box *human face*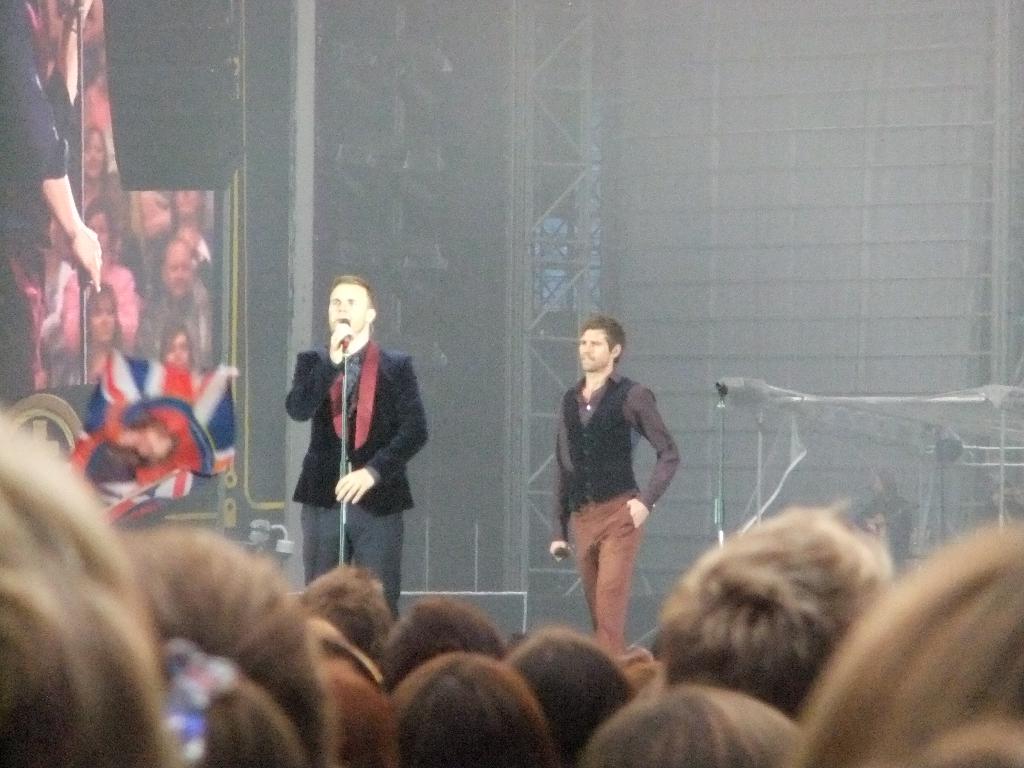
(580, 328, 609, 373)
